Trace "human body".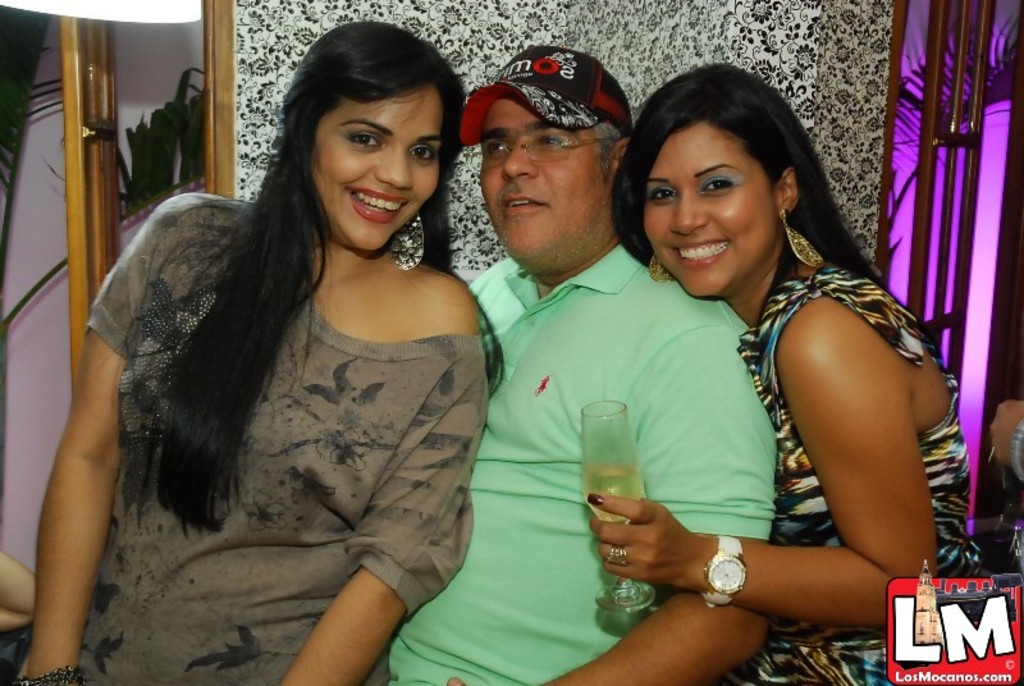
Traced to (72, 47, 521, 674).
